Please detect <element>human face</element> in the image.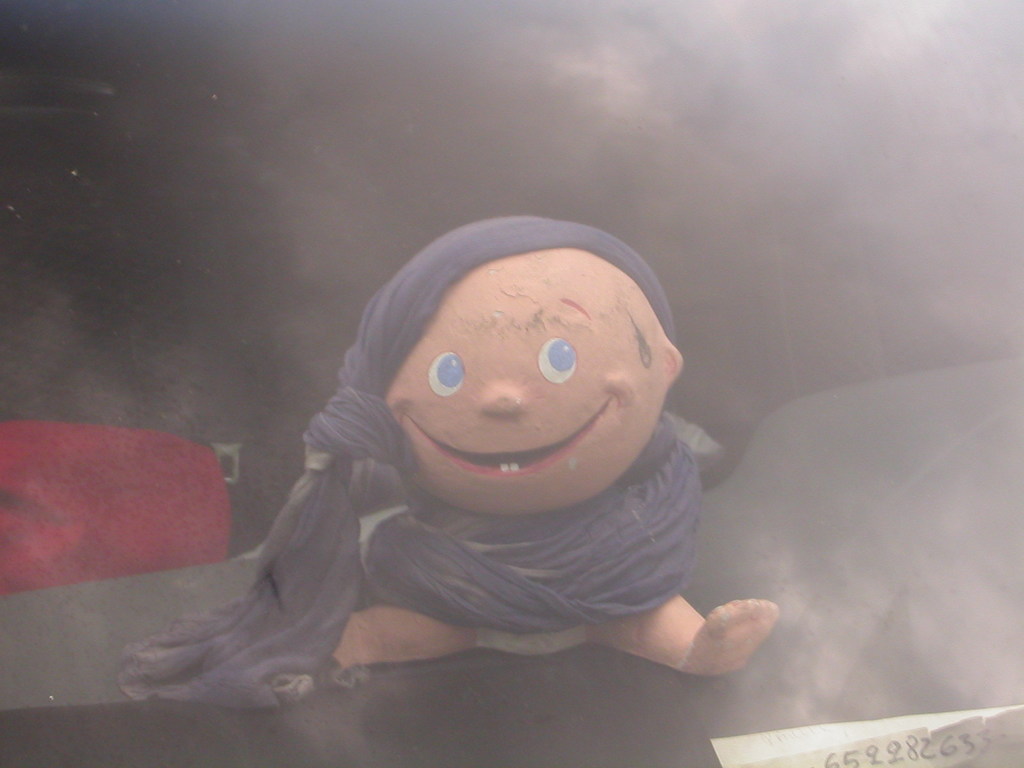
(386,247,670,513).
